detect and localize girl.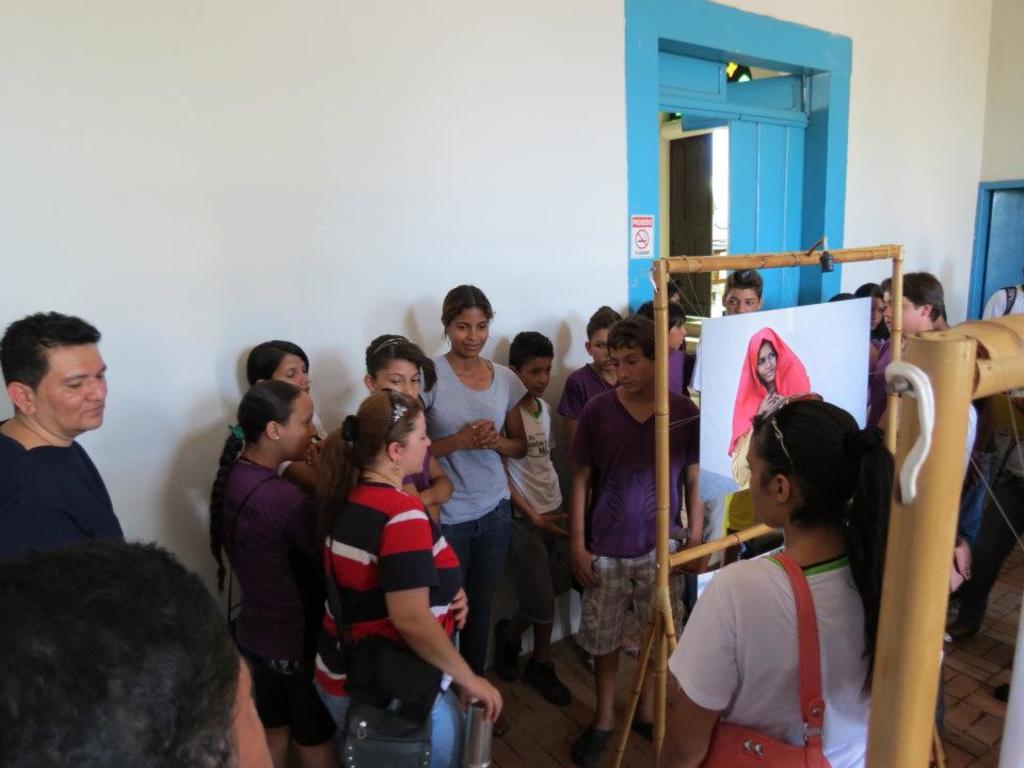
Localized at rect(210, 383, 349, 767).
